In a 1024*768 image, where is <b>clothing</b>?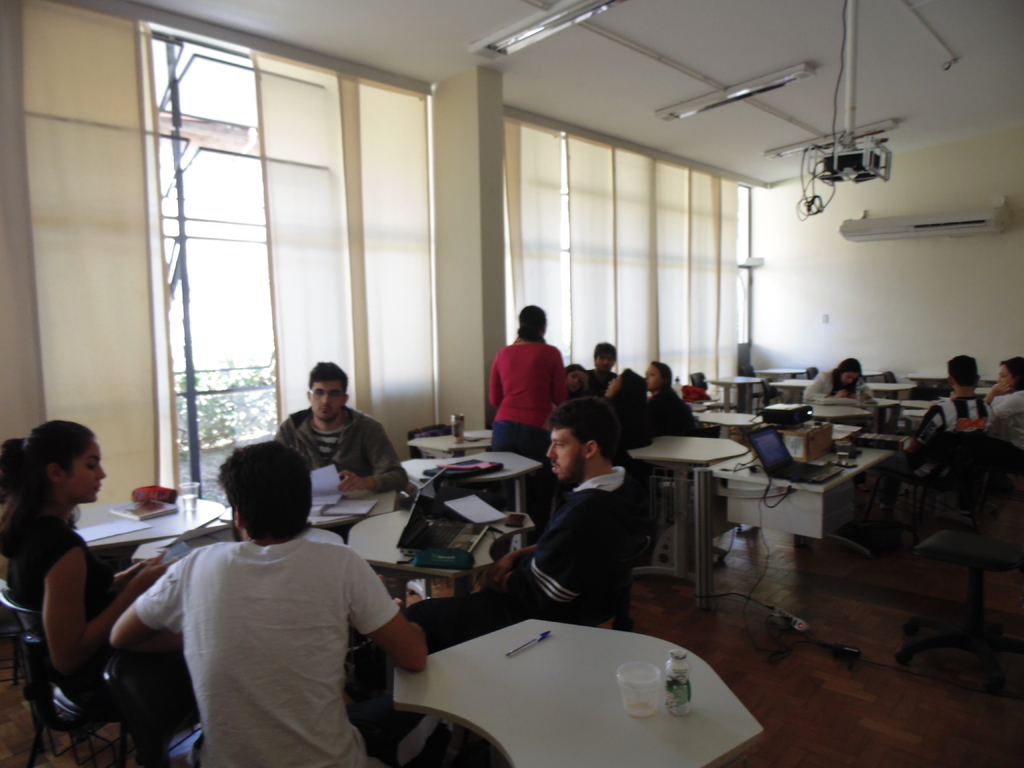
detection(113, 504, 401, 760).
